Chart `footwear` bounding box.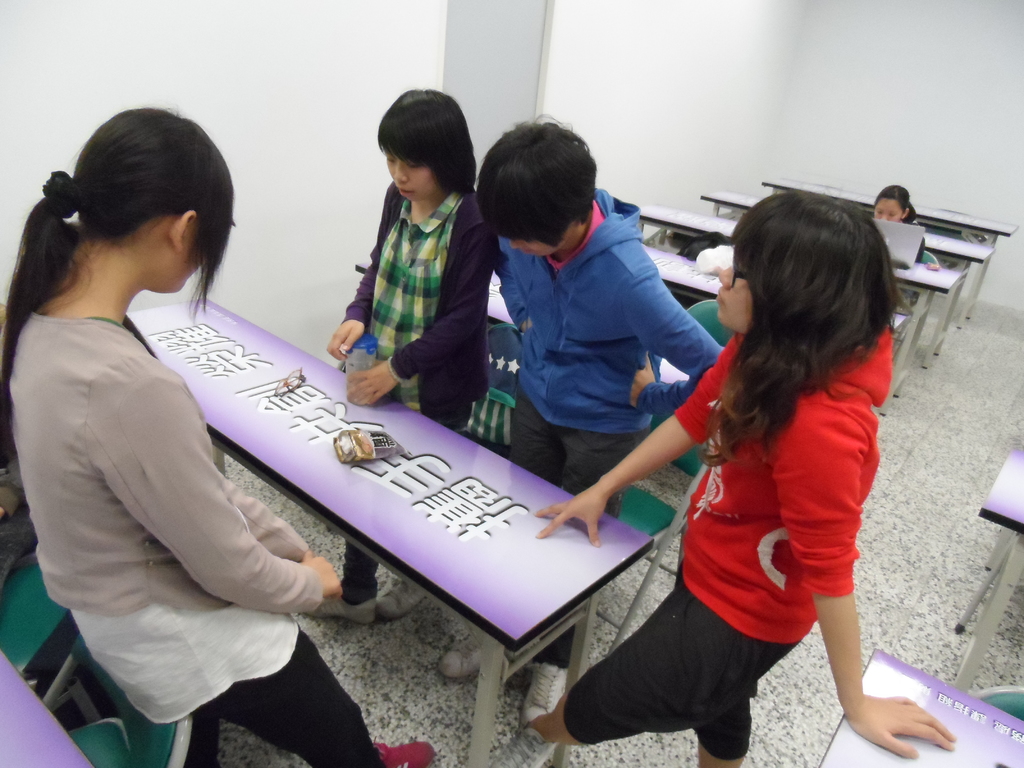
Charted: [479, 719, 558, 767].
